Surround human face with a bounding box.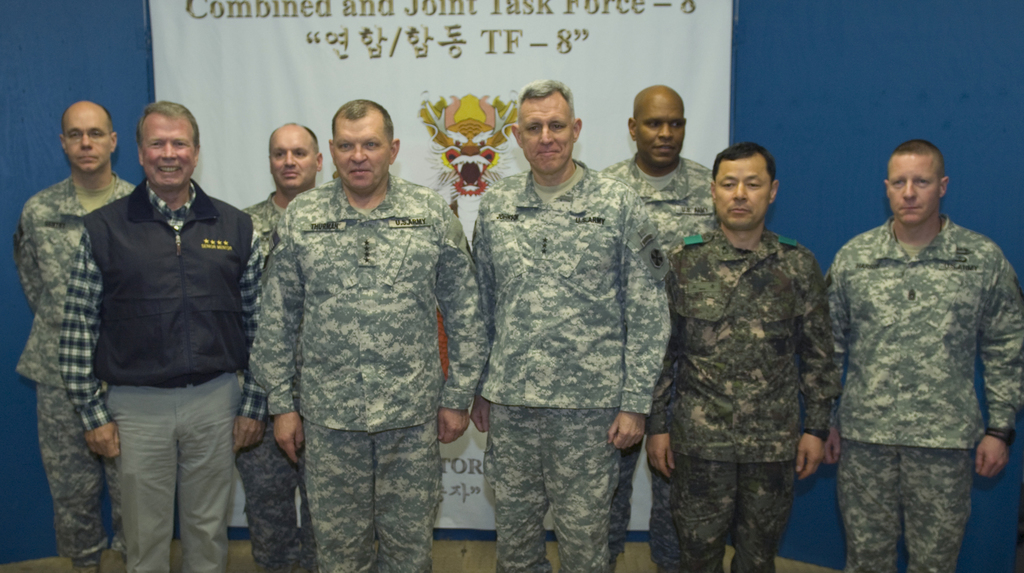
bbox=[633, 100, 687, 169].
